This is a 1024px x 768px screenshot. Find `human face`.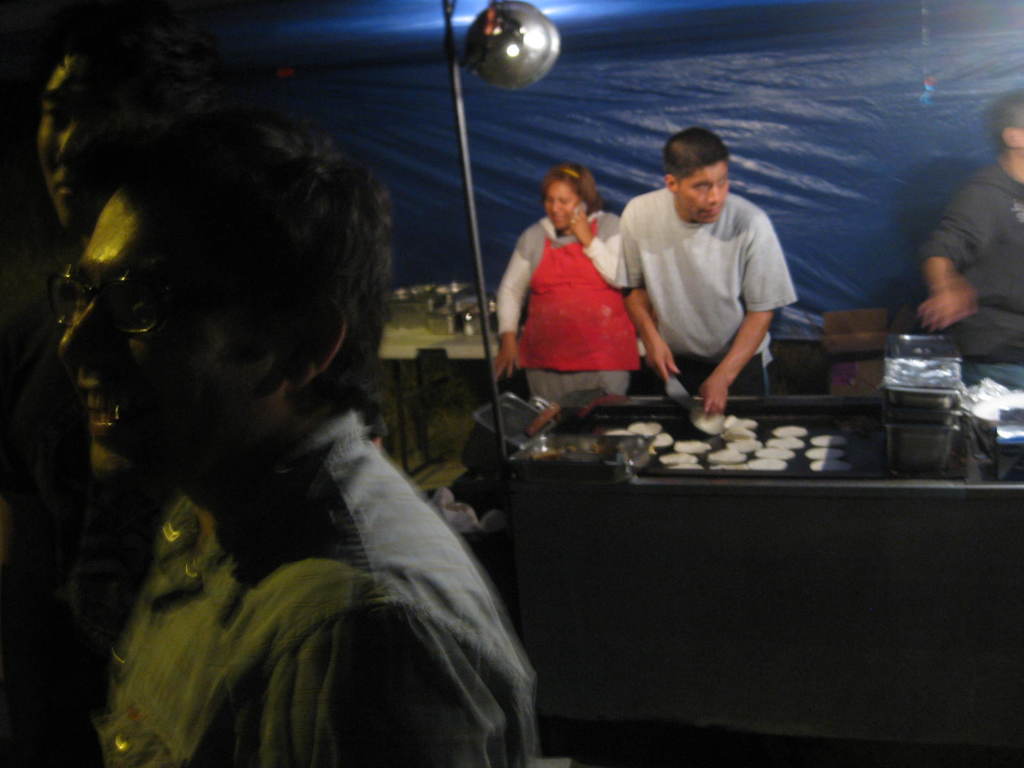
Bounding box: [x1=677, y1=159, x2=732, y2=224].
